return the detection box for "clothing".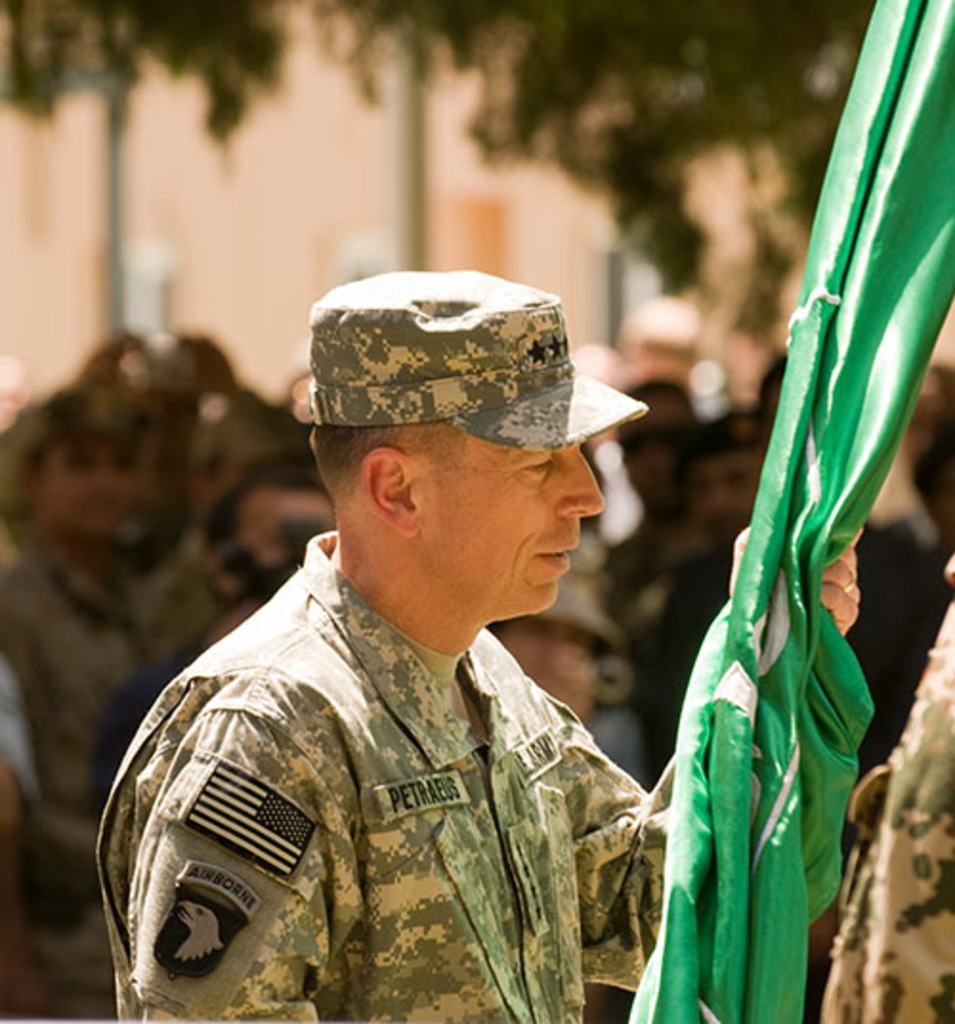
box=[0, 415, 953, 1022].
